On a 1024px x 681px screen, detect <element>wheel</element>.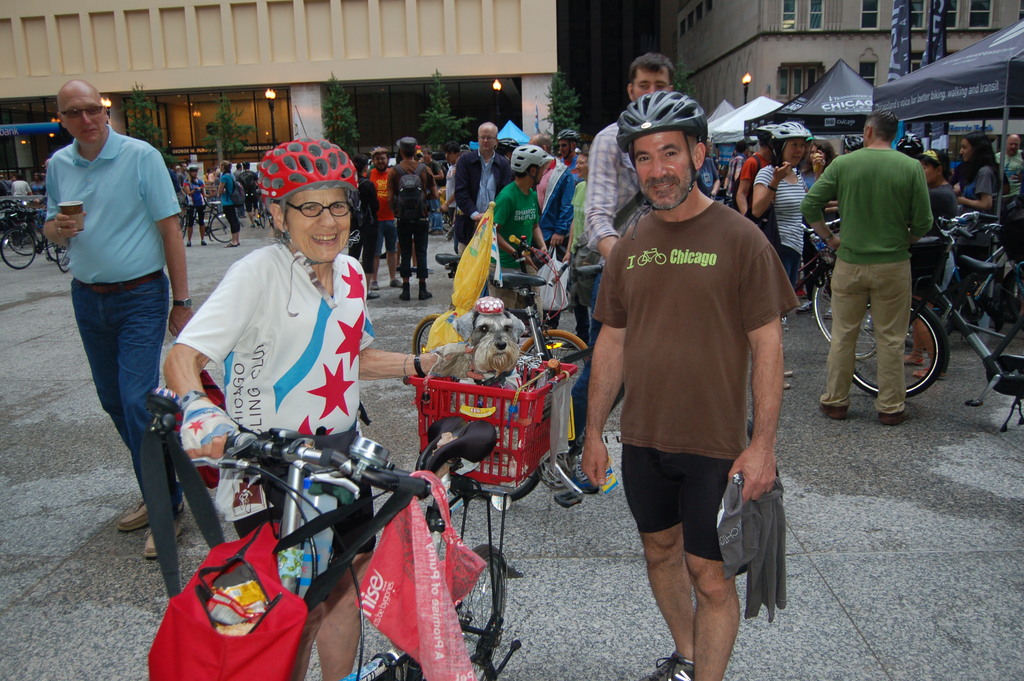
crop(58, 240, 73, 268).
